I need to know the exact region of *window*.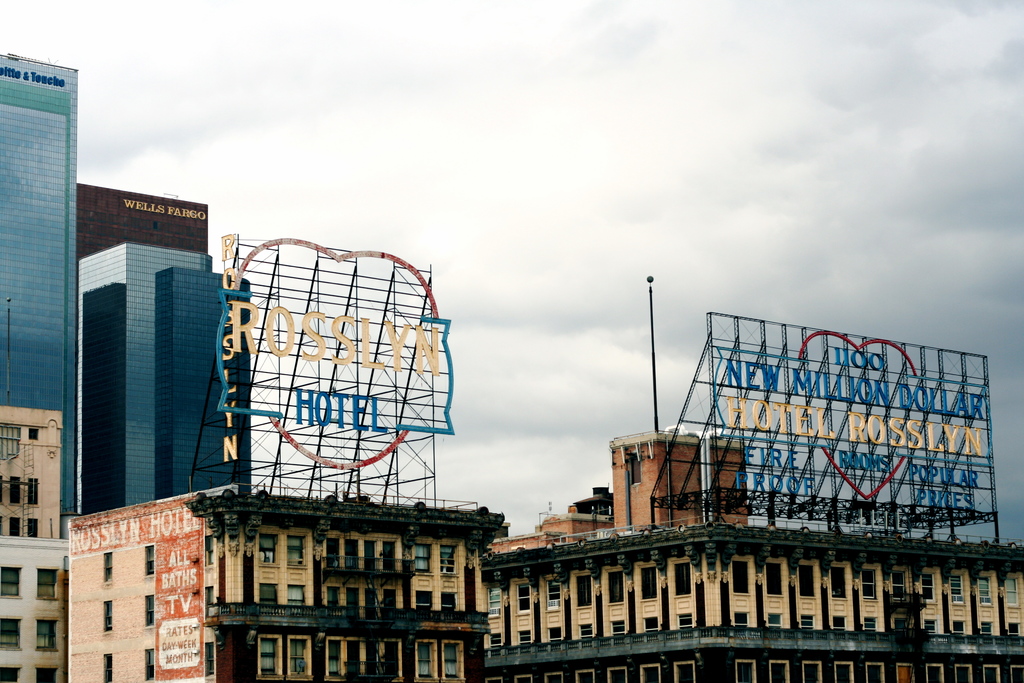
Region: rect(518, 588, 532, 611).
